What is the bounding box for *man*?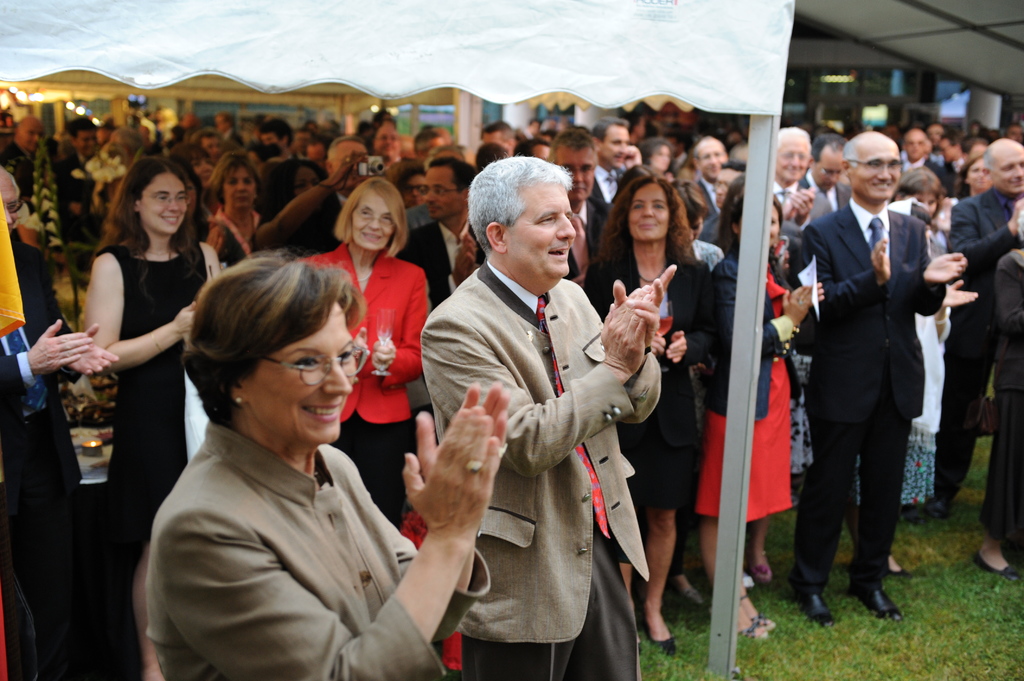
(0, 163, 118, 680).
